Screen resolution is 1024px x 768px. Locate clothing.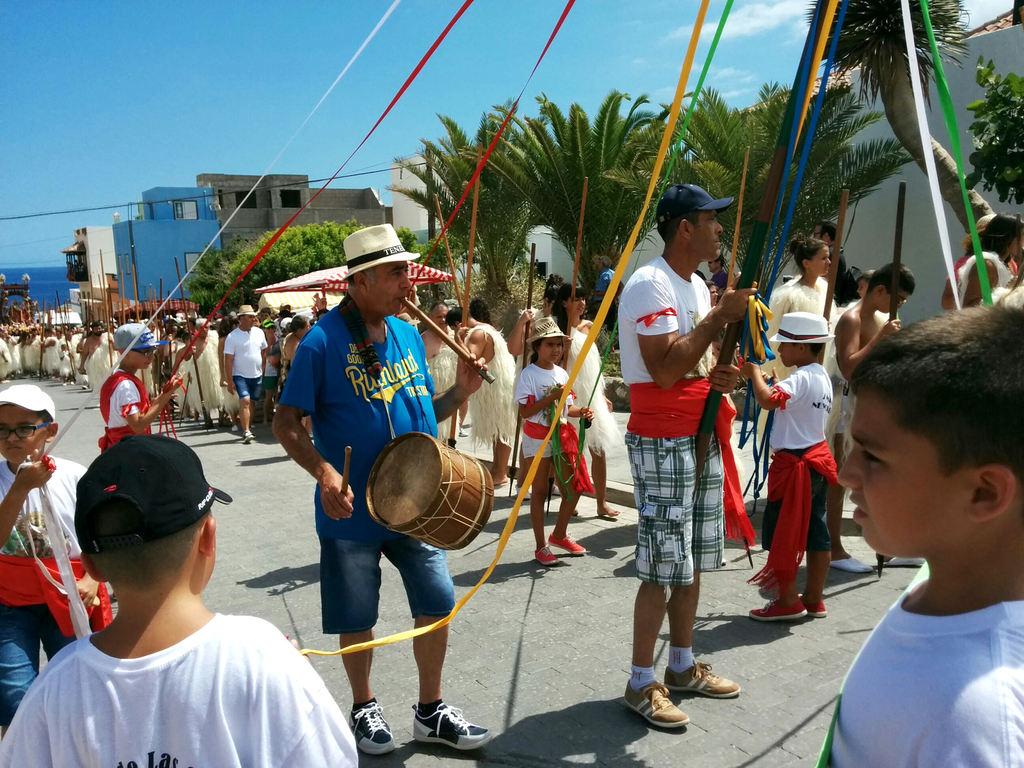
[957,252,1013,312].
